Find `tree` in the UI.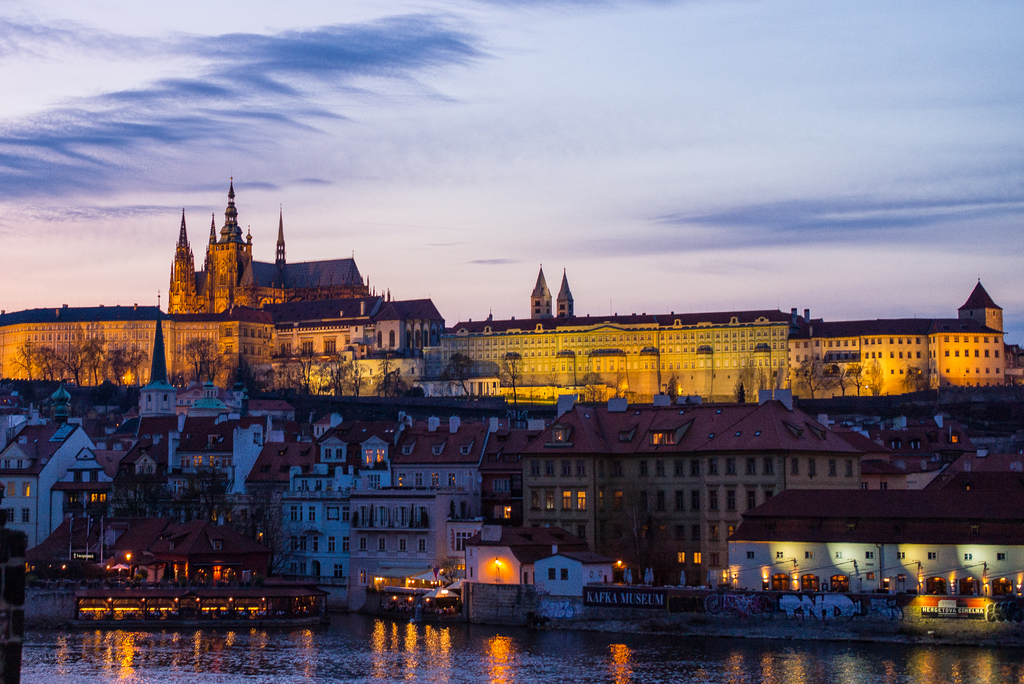
UI element at box(497, 354, 524, 403).
